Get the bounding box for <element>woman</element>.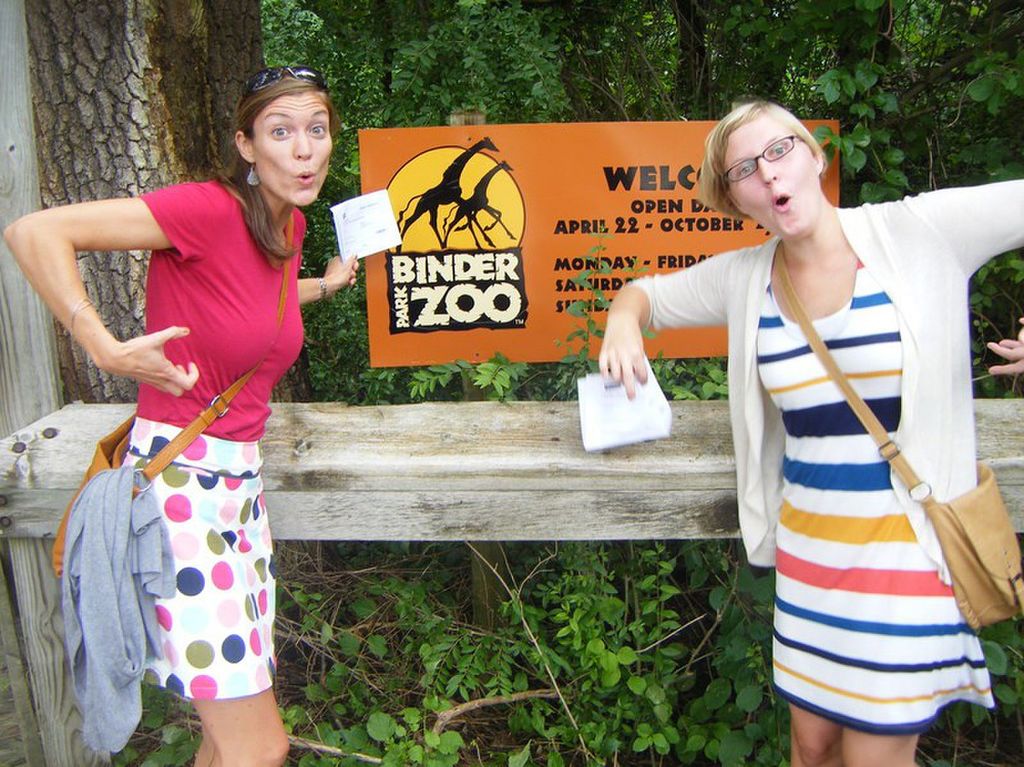
[597, 100, 1023, 766].
